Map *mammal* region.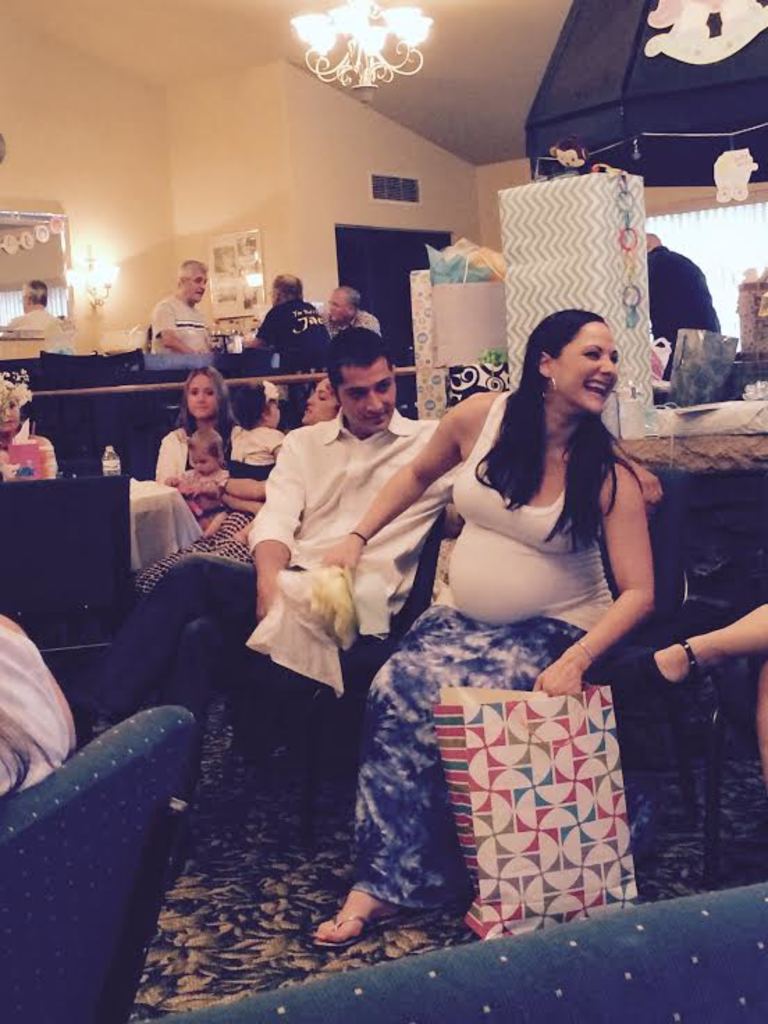
Mapped to bbox(152, 256, 217, 359).
